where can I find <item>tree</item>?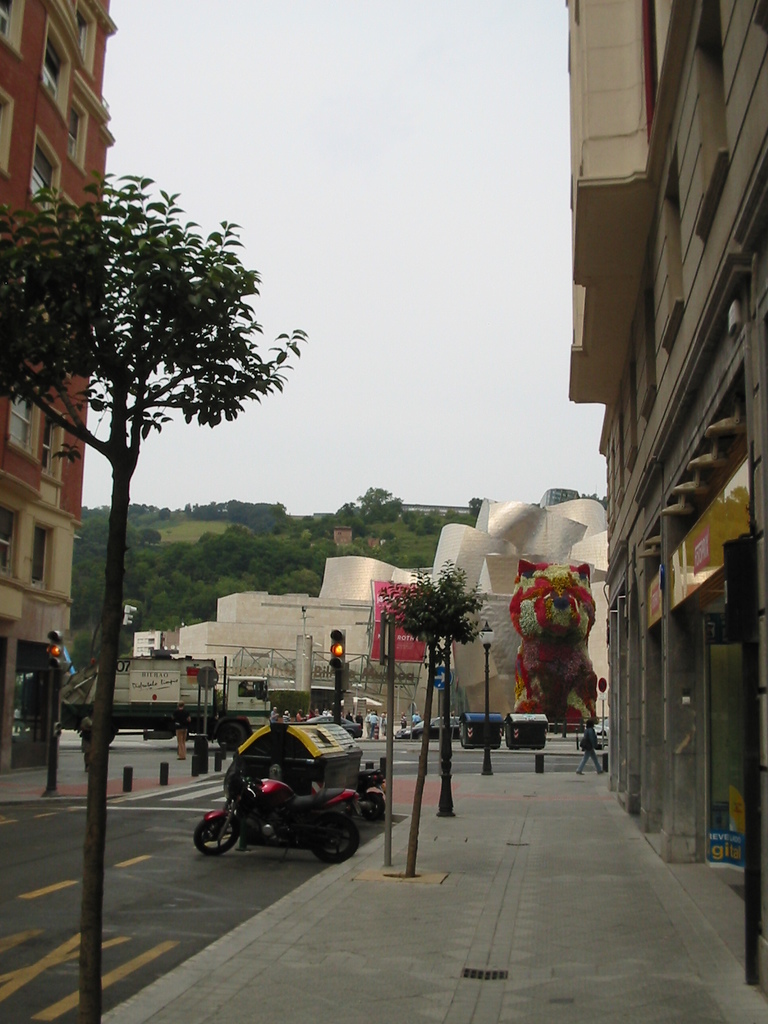
You can find it at pyautogui.locateOnScreen(152, 538, 202, 619).
